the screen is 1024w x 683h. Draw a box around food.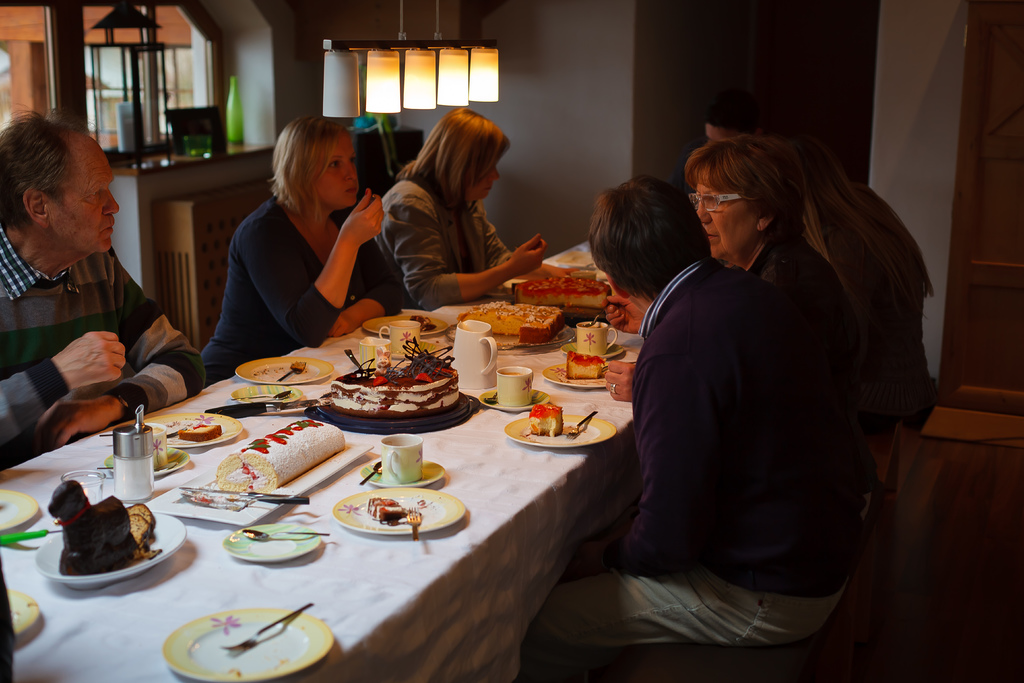
pyautogui.locateOnScreen(525, 400, 566, 432).
